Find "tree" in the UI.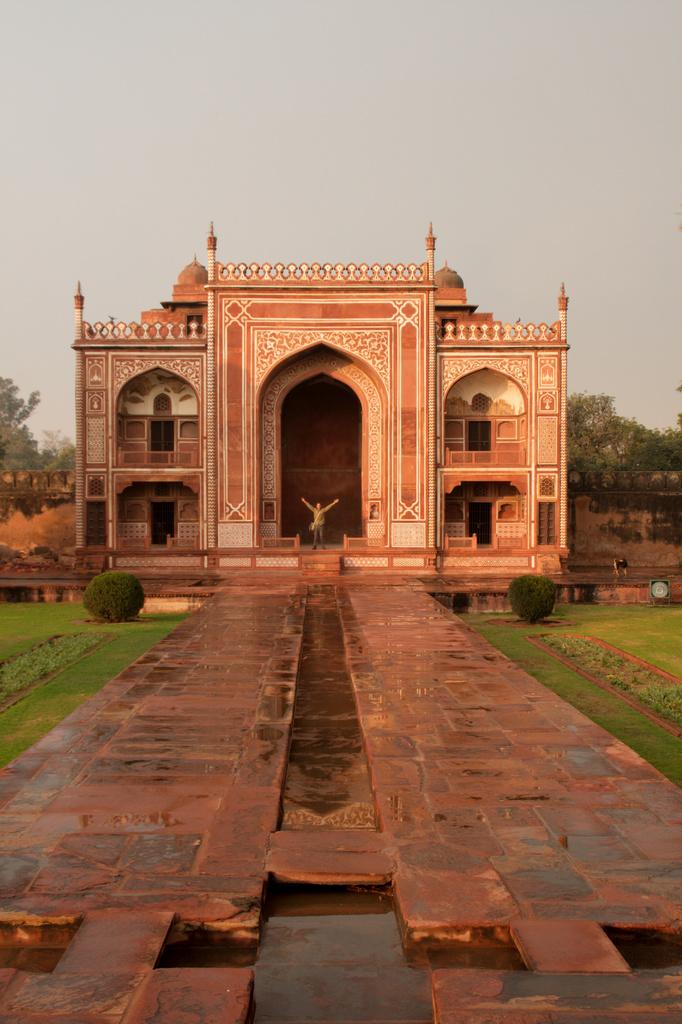
UI element at 0/371/39/469.
